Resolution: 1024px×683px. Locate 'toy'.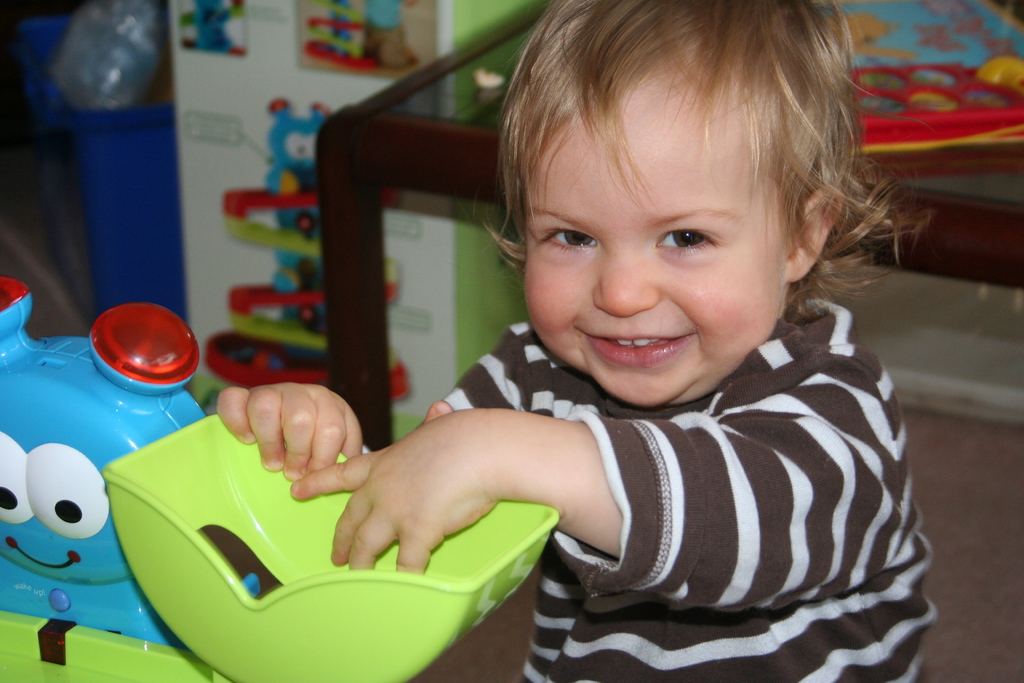
<bbox>260, 97, 337, 290</bbox>.
